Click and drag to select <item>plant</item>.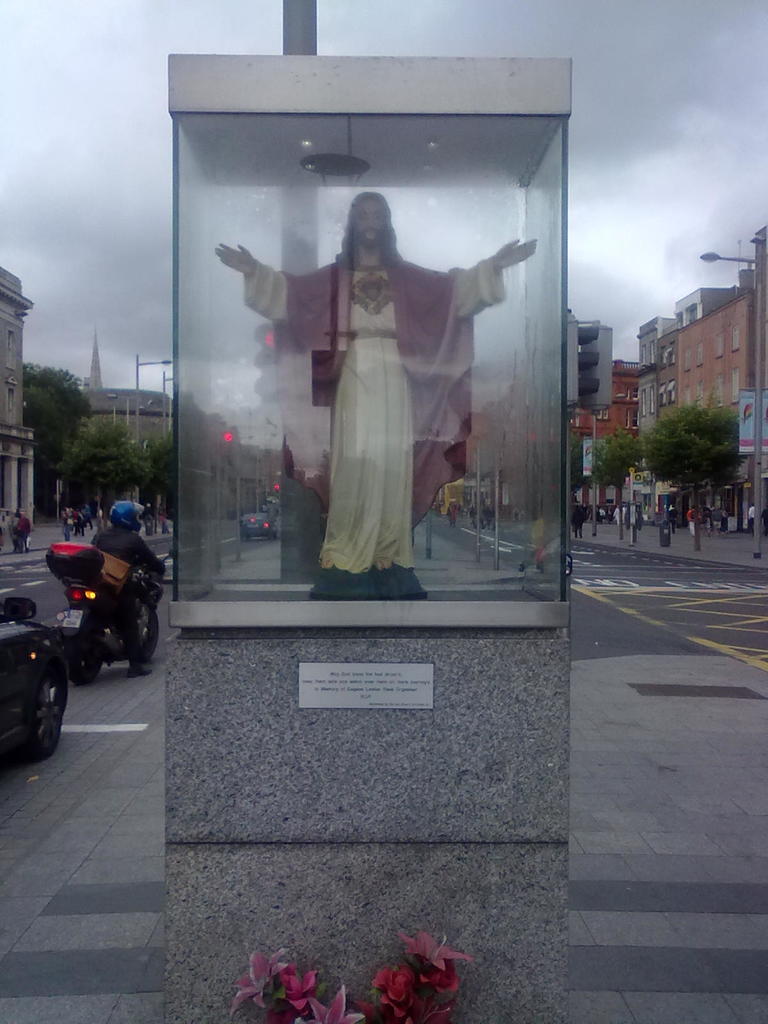
Selection: bbox(308, 977, 373, 1023).
